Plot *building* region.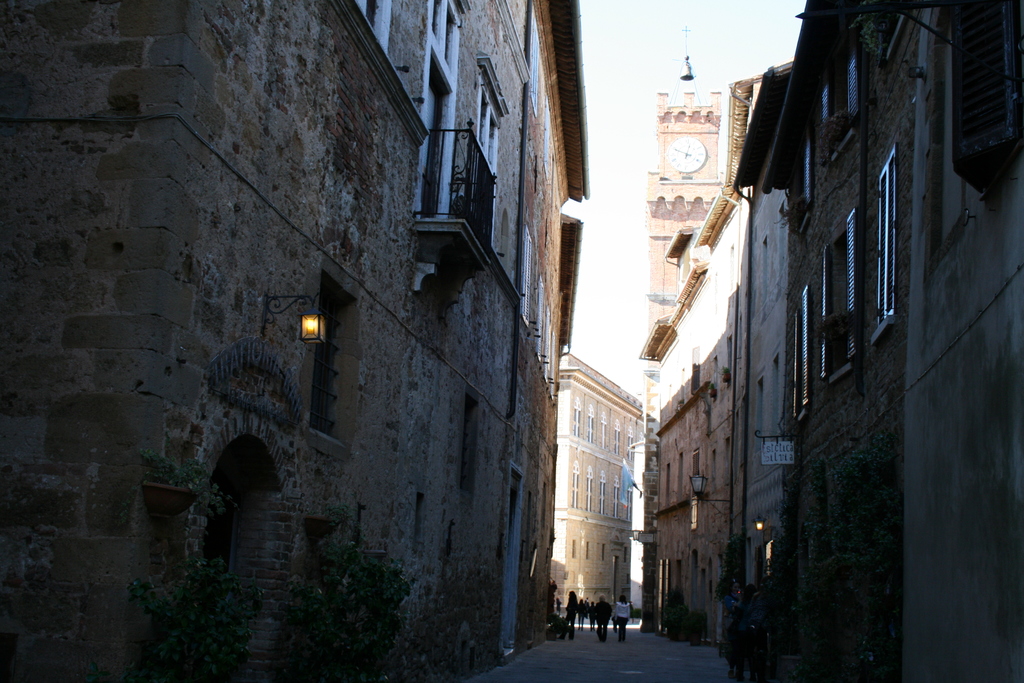
Plotted at [637,72,768,643].
